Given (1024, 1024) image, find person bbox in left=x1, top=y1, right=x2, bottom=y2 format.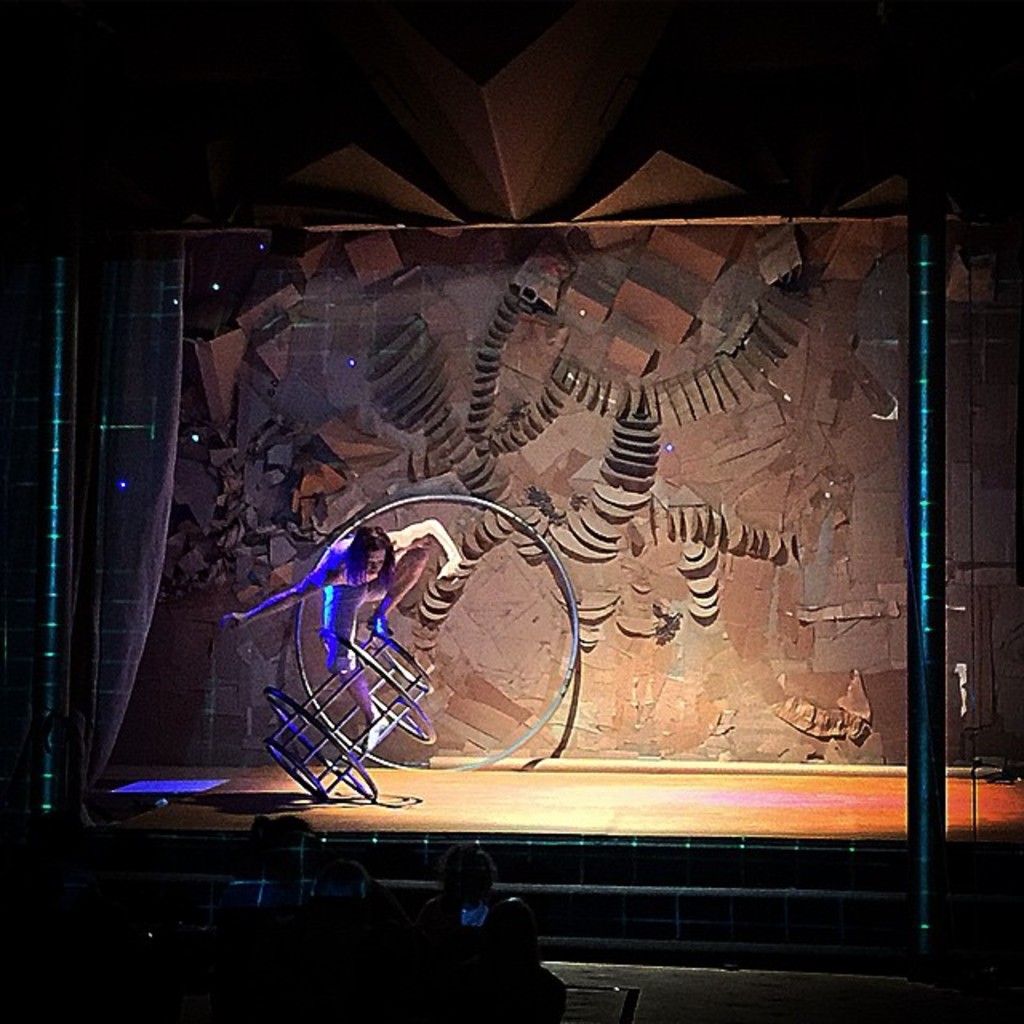
left=224, top=518, right=458, bottom=749.
